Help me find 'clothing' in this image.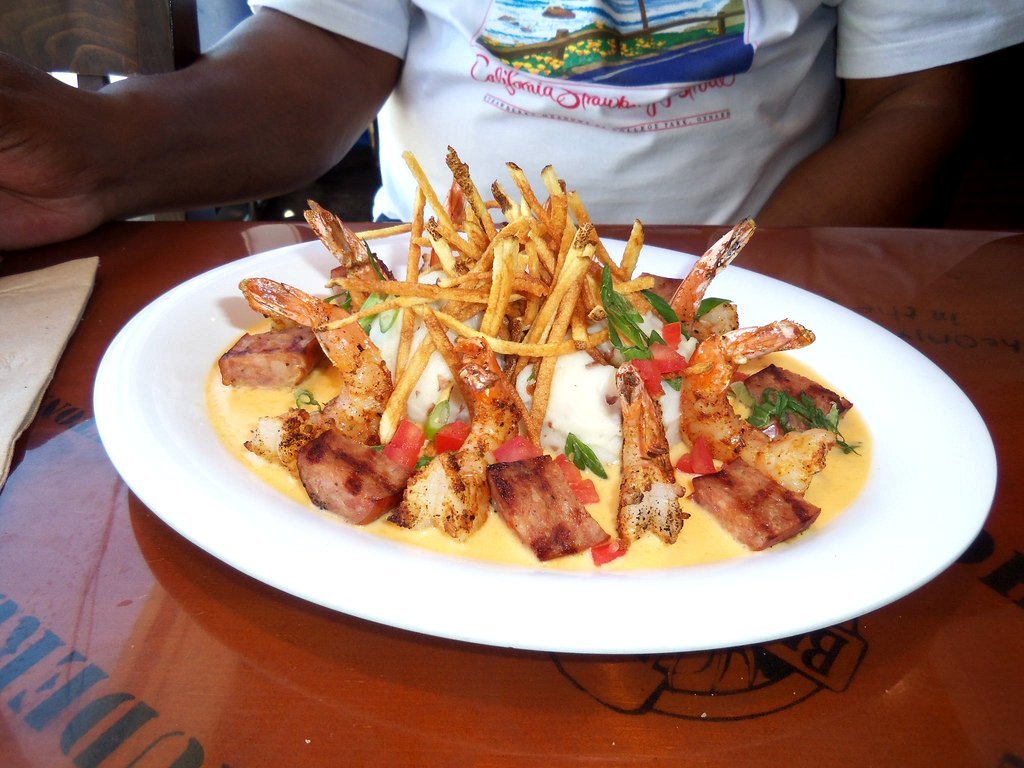
Found it: (left=243, top=0, right=1023, bottom=225).
